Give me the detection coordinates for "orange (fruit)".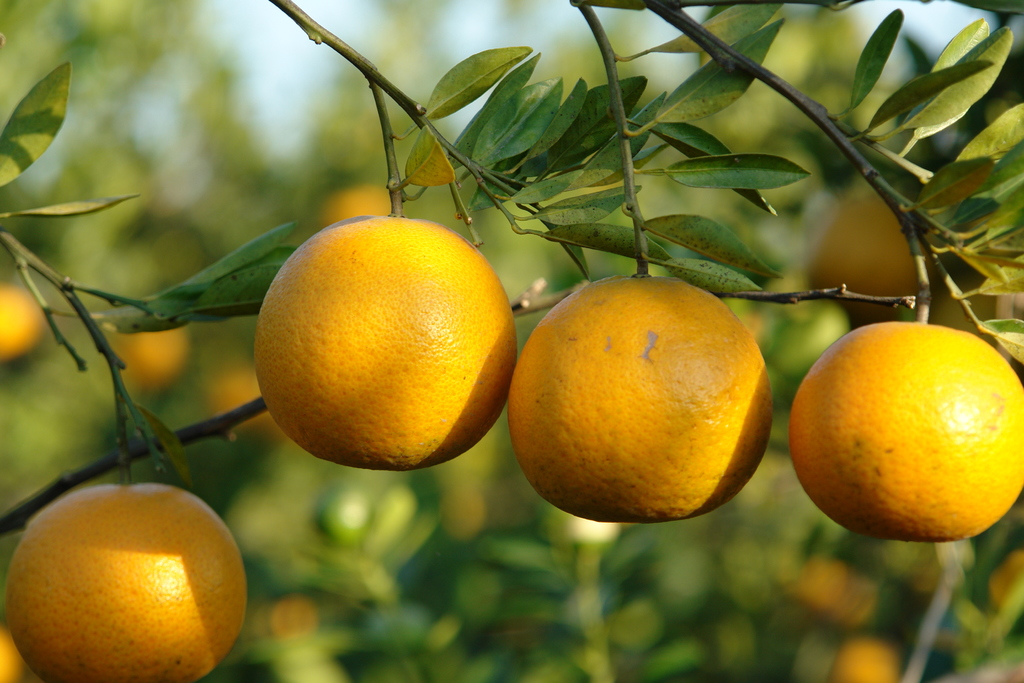
Rect(0, 623, 34, 682).
